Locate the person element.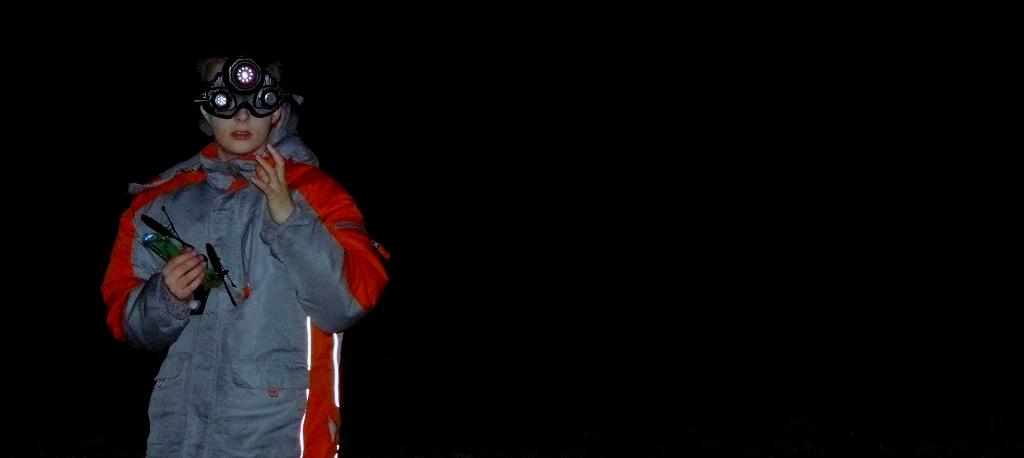
Element bbox: 106:51:389:457.
